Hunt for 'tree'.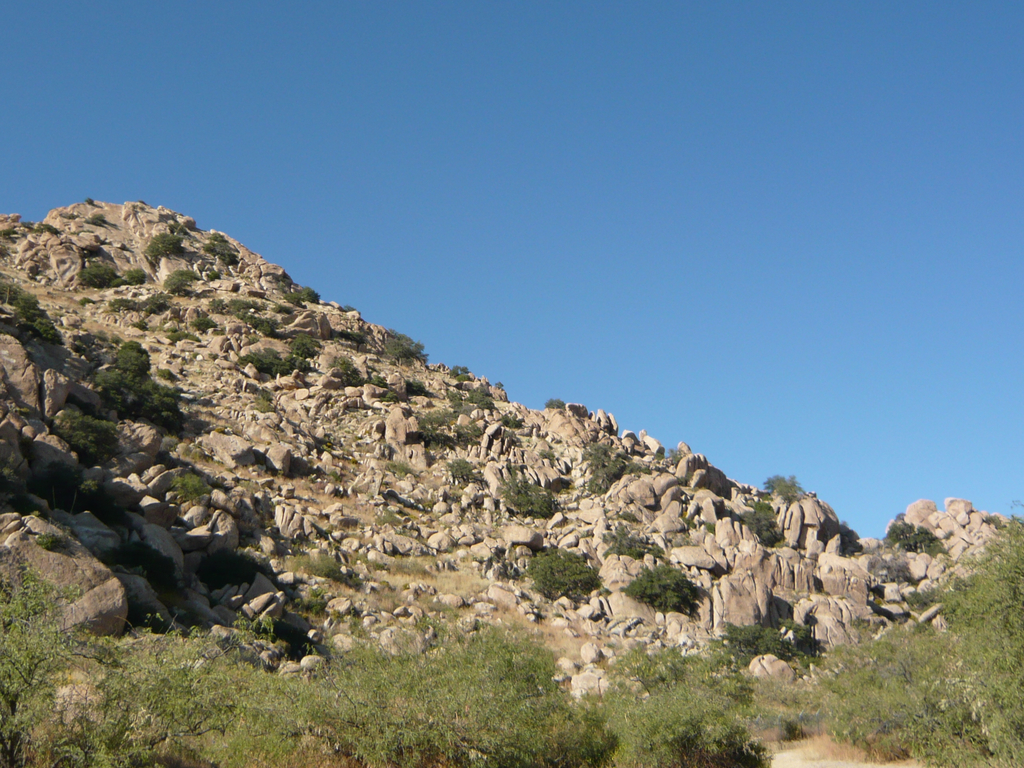
Hunted down at left=282, top=285, right=321, bottom=309.
